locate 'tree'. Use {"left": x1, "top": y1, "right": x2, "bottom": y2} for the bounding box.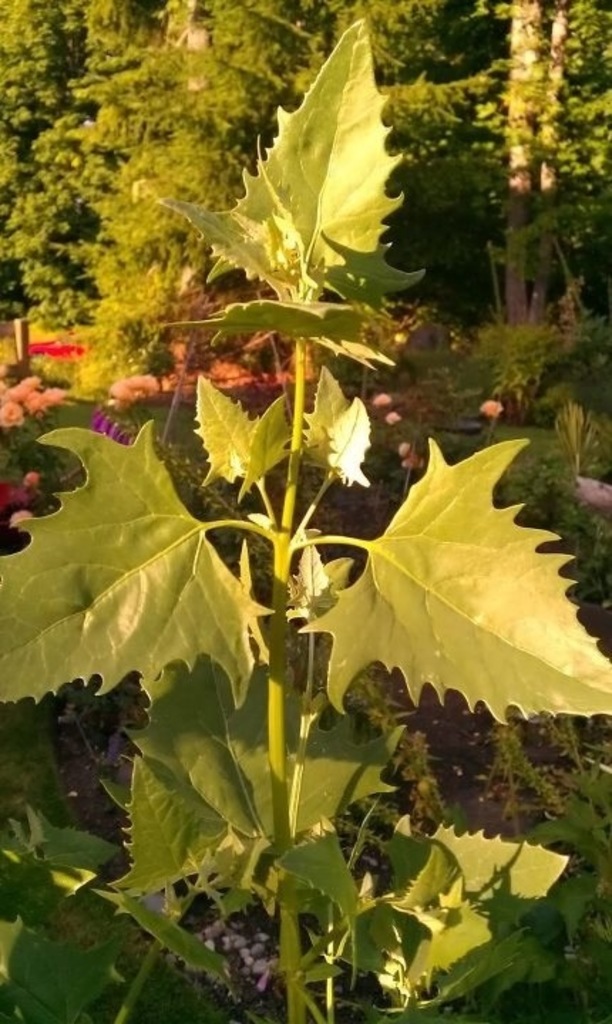
{"left": 73, "top": 0, "right": 309, "bottom": 375}.
